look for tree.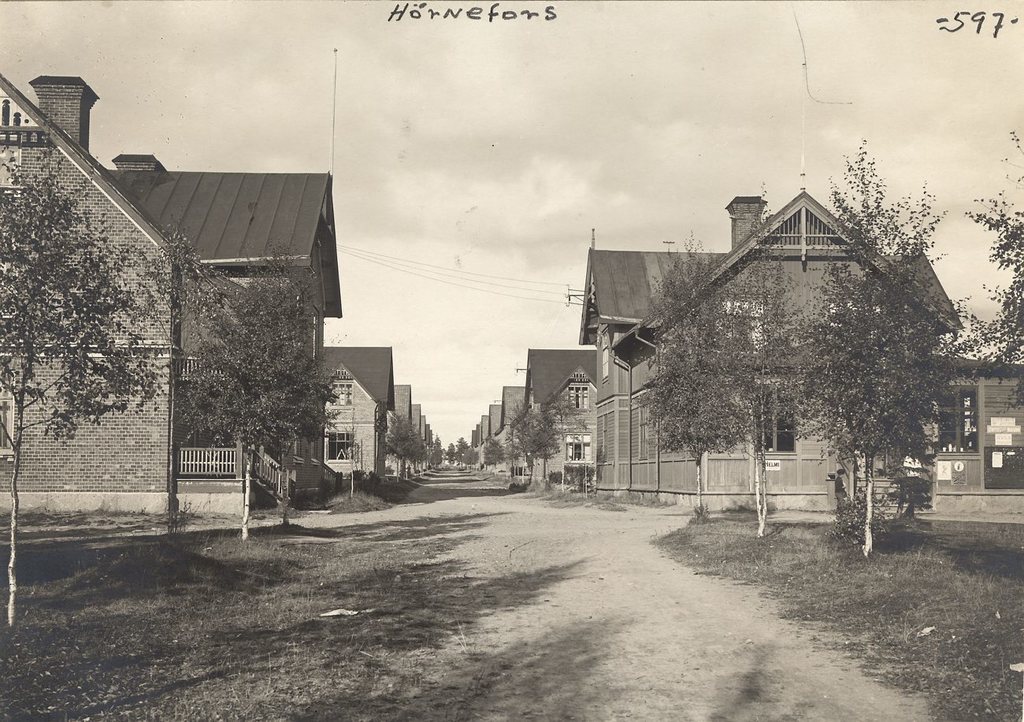
Found: Rect(459, 431, 466, 468).
